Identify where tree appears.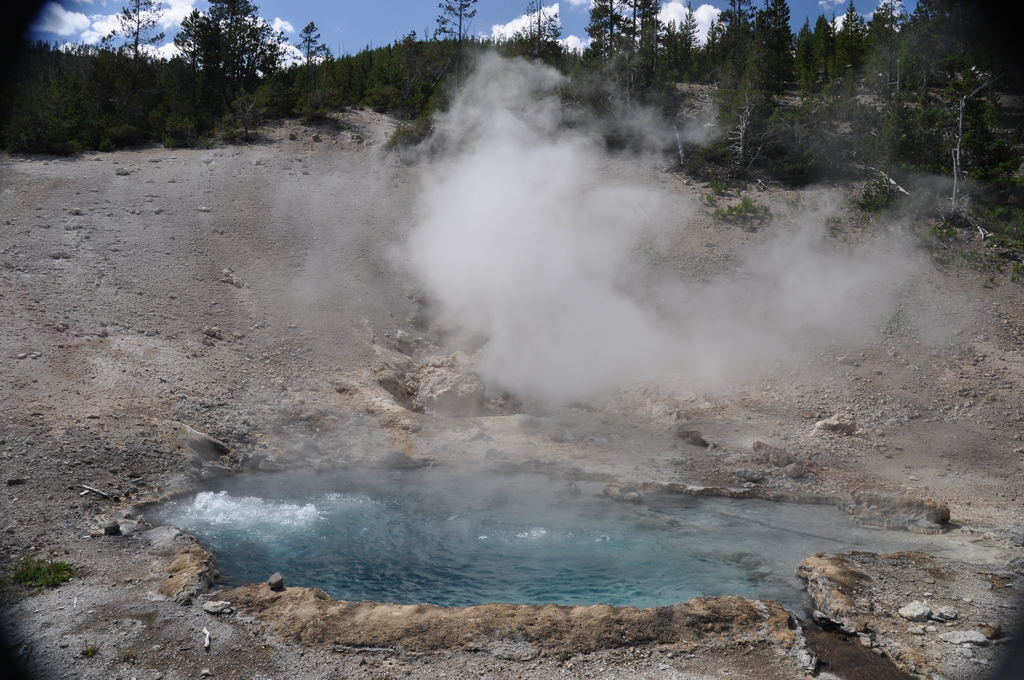
Appears at crop(515, 0, 565, 72).
